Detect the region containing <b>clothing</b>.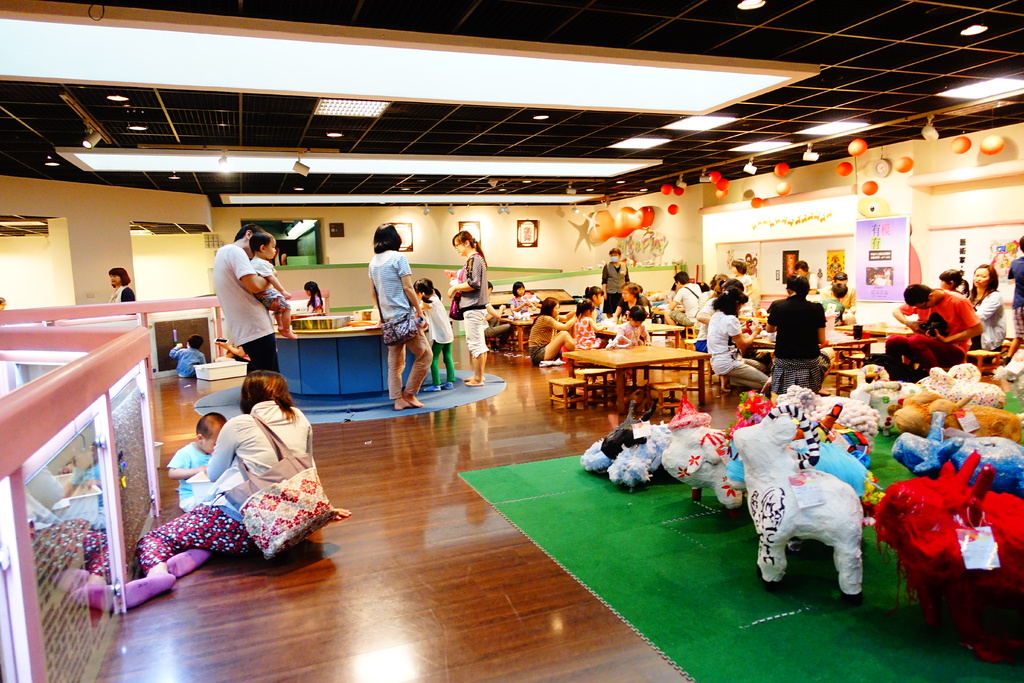
[left=911, top=286, right=963, bottom=366].
